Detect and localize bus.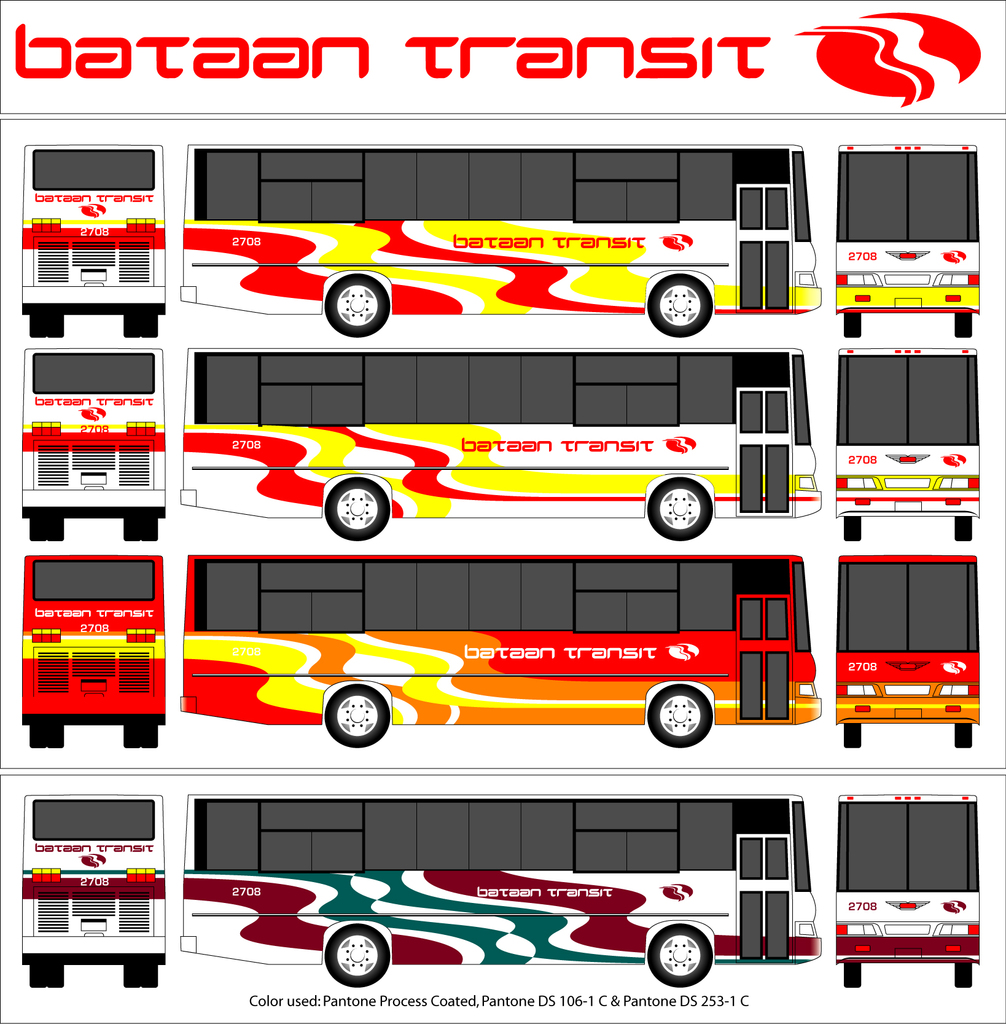
Localized at {"x1": 178, "y1": 554, "x2": 823, "y2": 751}.
